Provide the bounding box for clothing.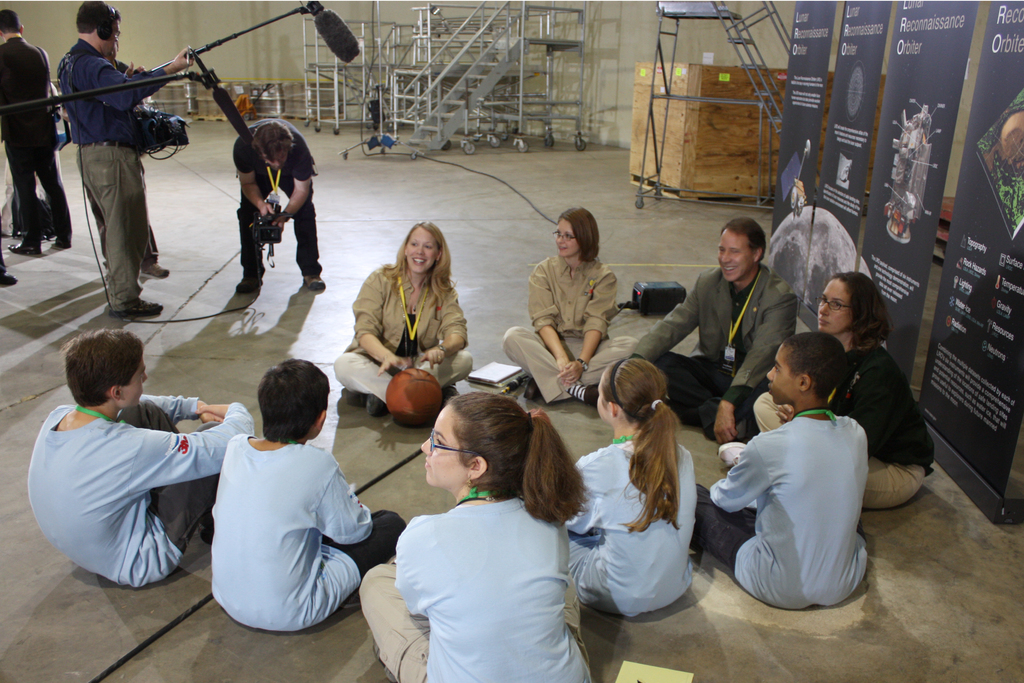
left=205, top=429, right=419, bottom=645.
